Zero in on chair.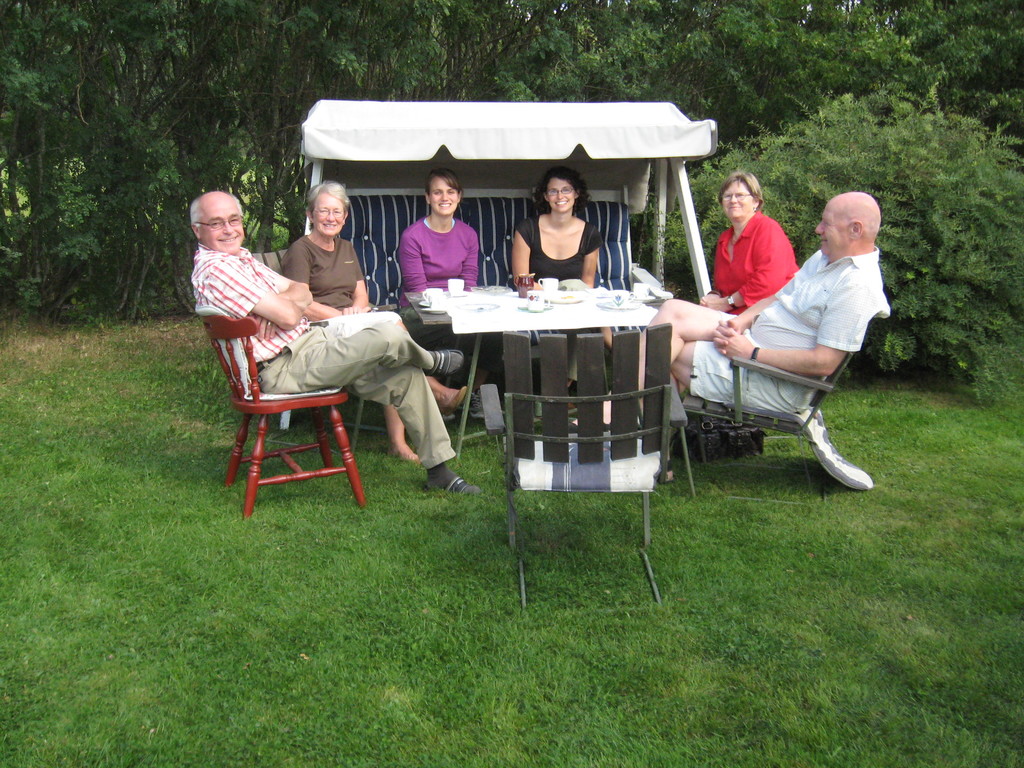
Zeroed in: l=669, t=315, r=871, b=493.
